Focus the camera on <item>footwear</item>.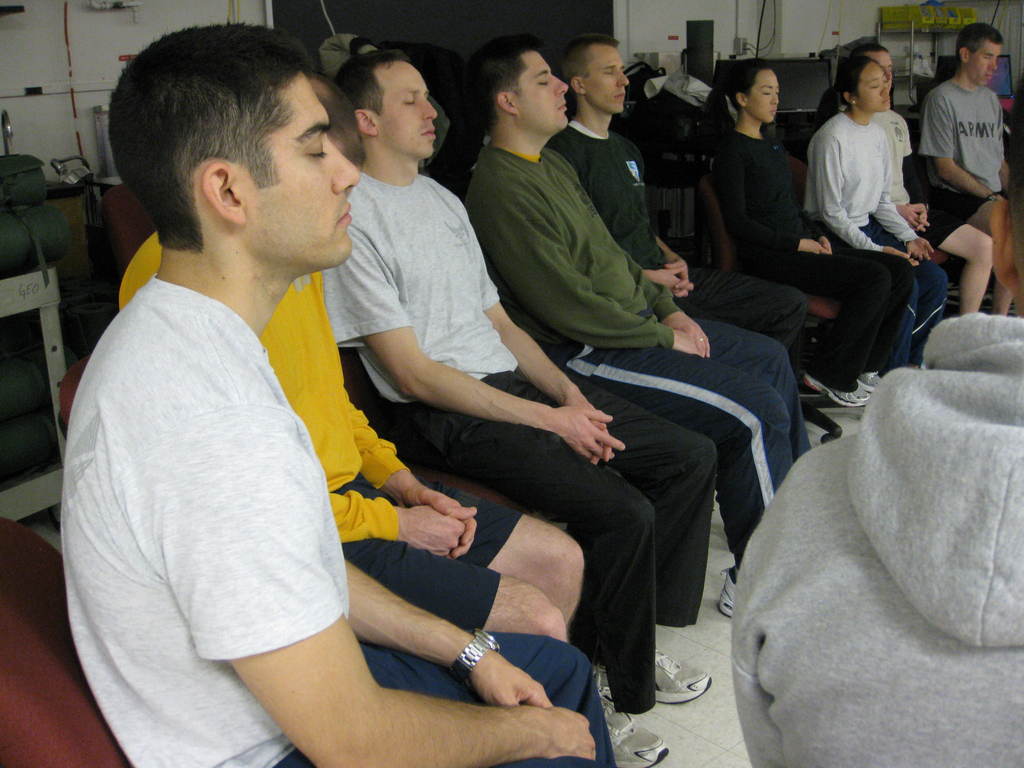
Focus region: 808,376,865,408.
